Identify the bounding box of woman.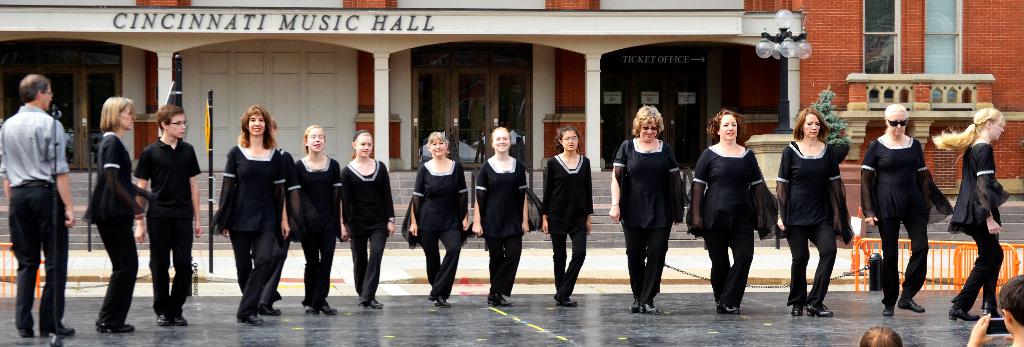
locate(922, 106, 1009, 323).
